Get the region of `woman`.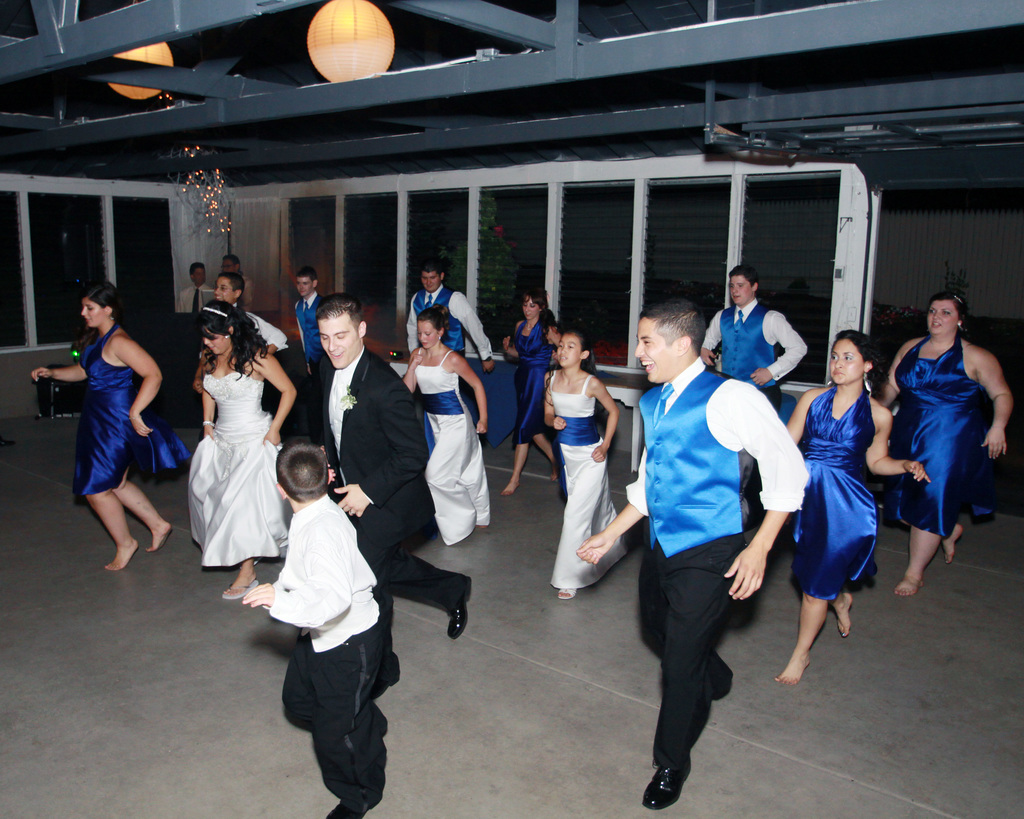
box=[28, 277, 174, 578].
